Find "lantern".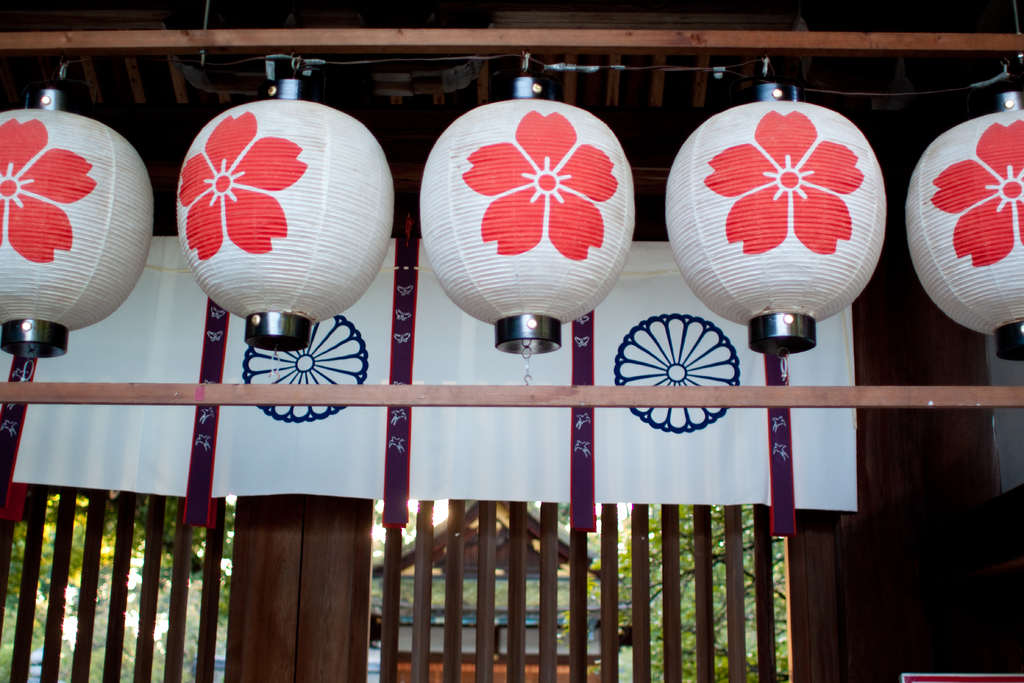
pyautogui.locateOnScreen(177, 53, 396, 379).
